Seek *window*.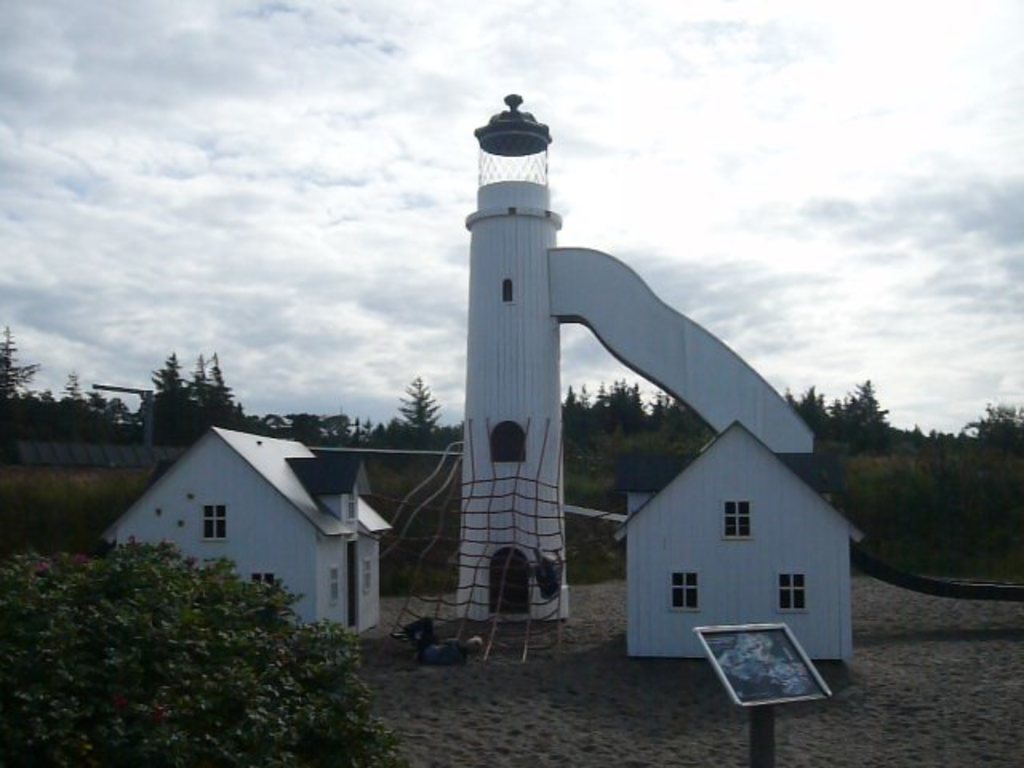
left=778, top=570, right=806, bottom=618.
